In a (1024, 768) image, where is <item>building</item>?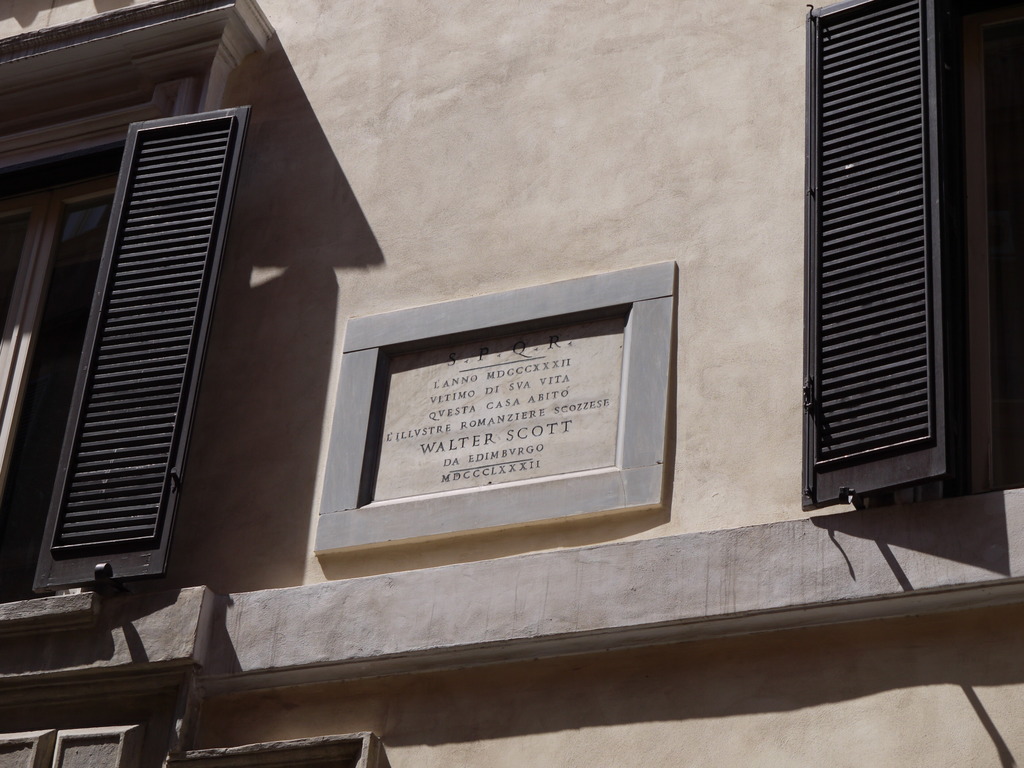
BBox(0, 0, 1023, 767).
